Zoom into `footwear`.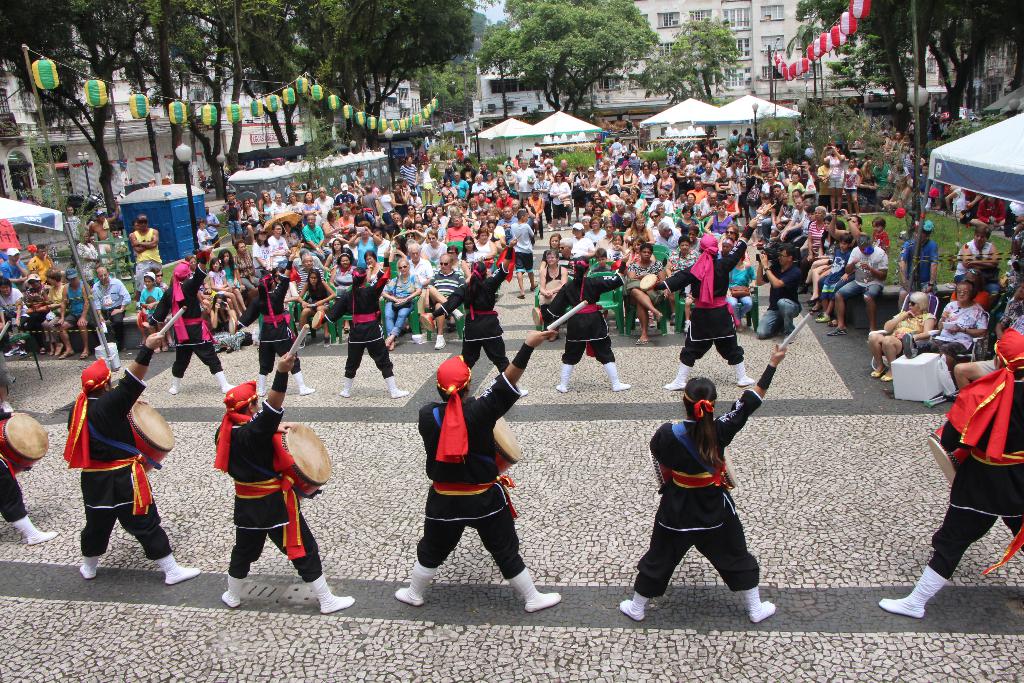
Zoom target: l=666, t=355, r=691, b=393.
